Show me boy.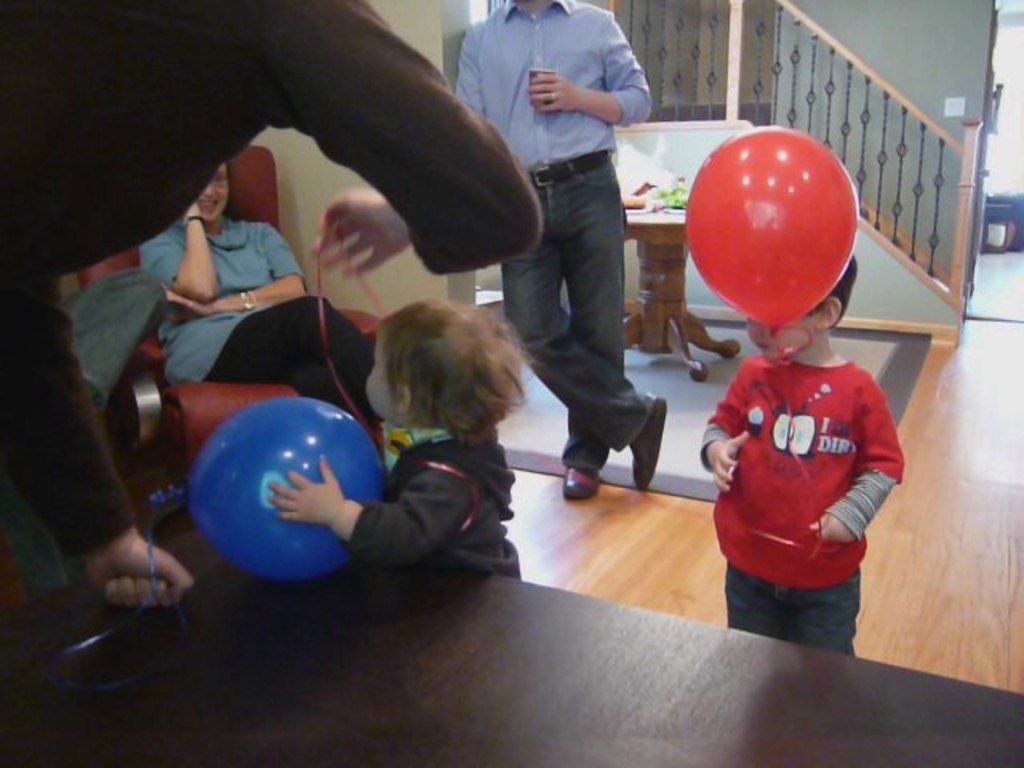
boy is here: left=277, top=309, right=536, bottom=578.
